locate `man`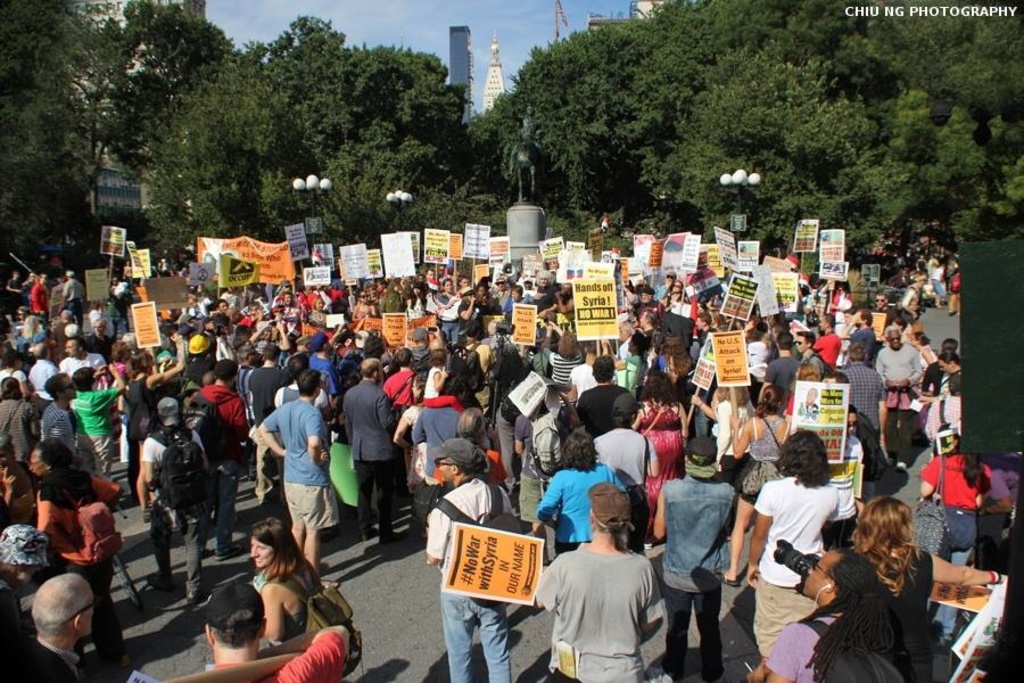
[left=23, top=339, right=63, bottom=403]
